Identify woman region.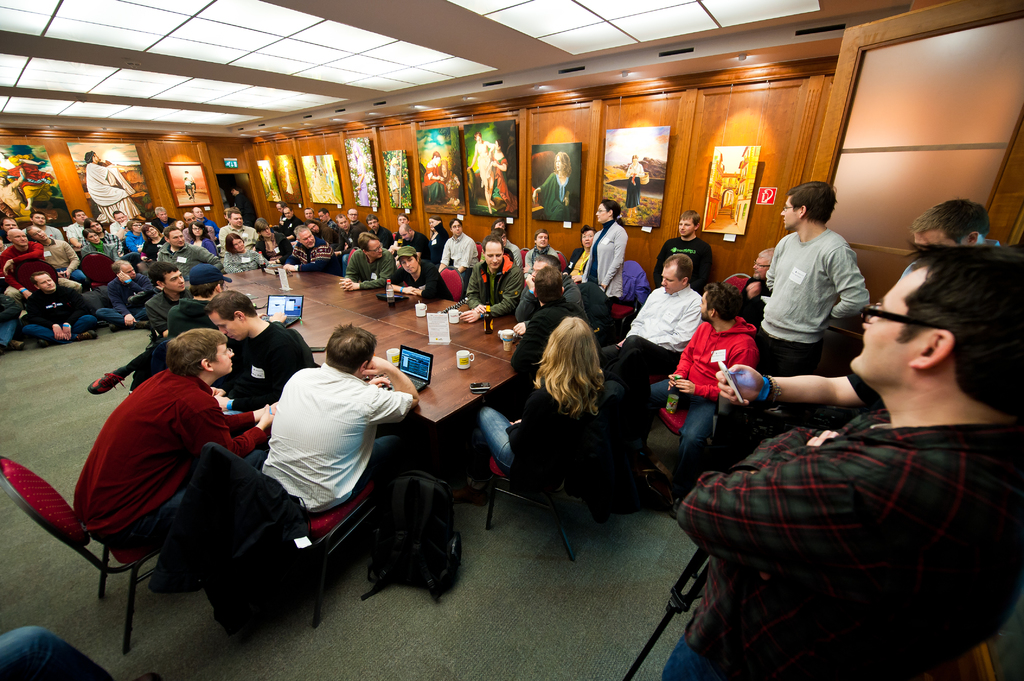
Region: [x1=83, y1=214, x2=120, y2=251].
